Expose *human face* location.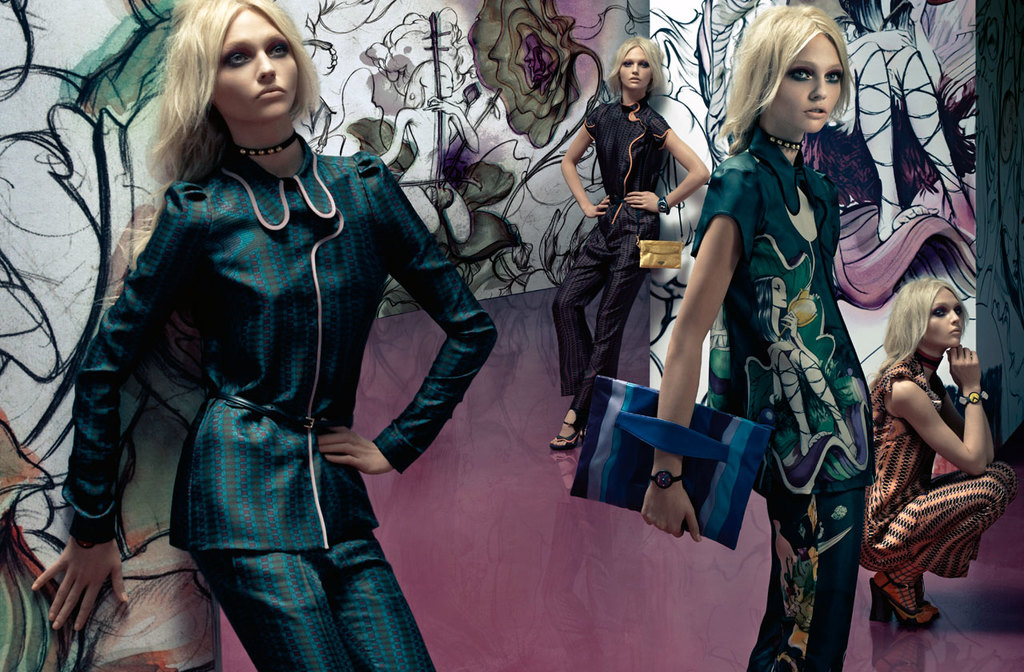
Exposed at box(214, 3, 301, 122).
